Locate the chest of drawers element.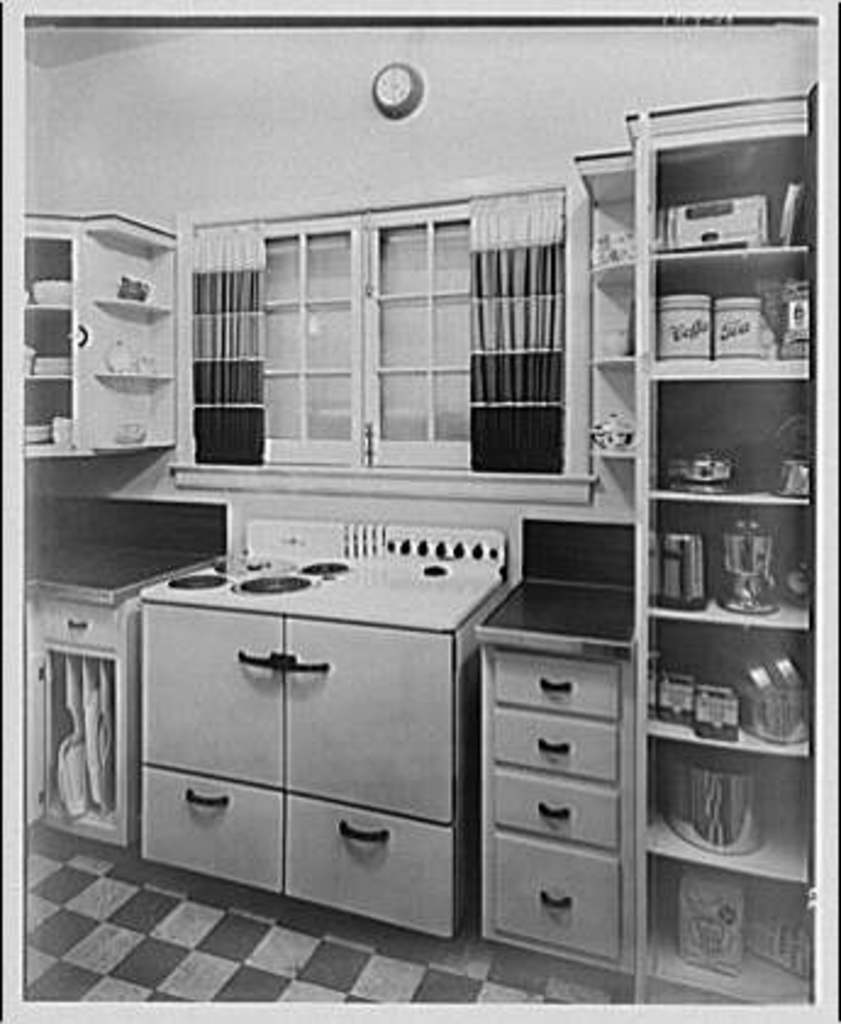
Element bbox: (134, 583, 500, 939).
